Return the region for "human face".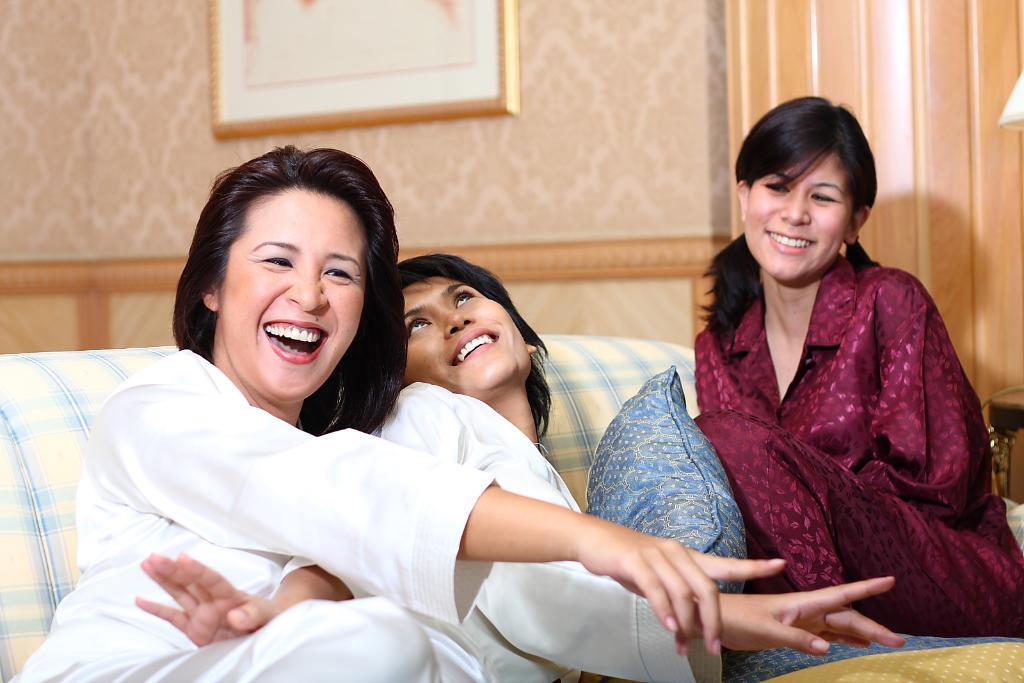
box=[743, 154, 856, 287].
